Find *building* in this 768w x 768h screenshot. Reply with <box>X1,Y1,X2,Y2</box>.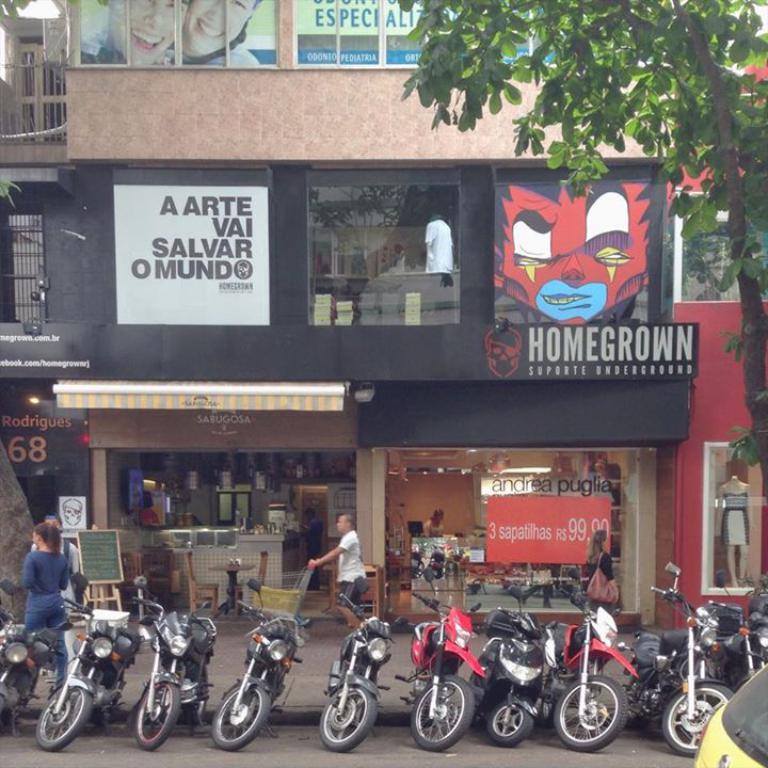
<box>0,0,767,642</box>.
